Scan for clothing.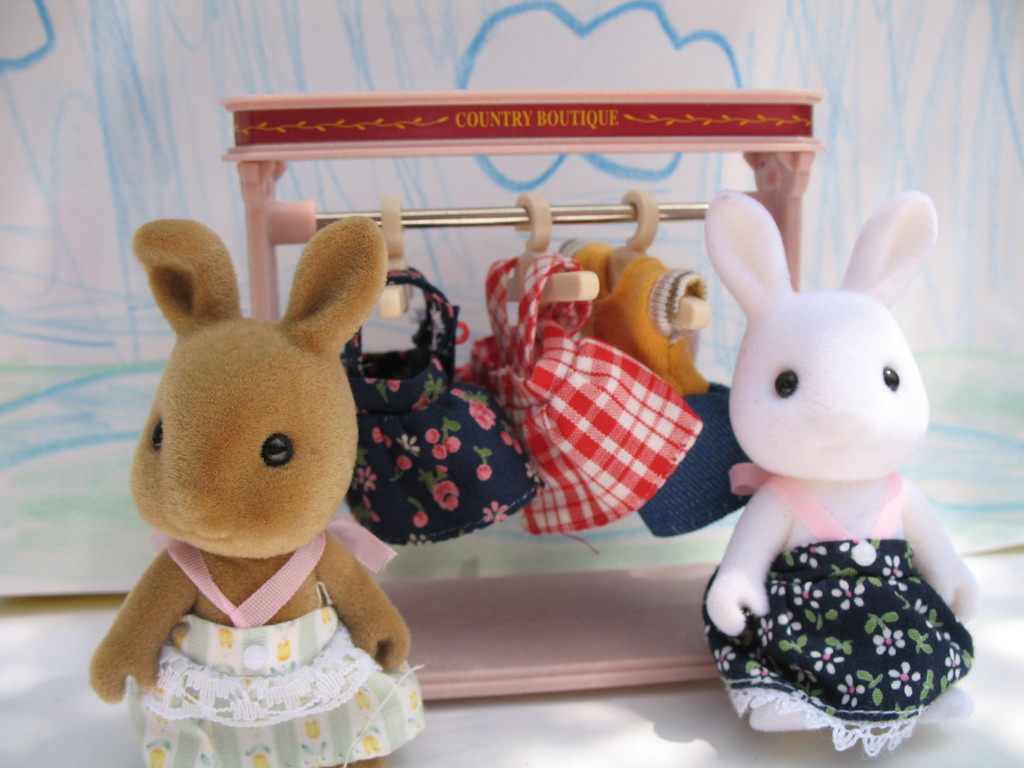
Scan result: 335/264/543/545.
